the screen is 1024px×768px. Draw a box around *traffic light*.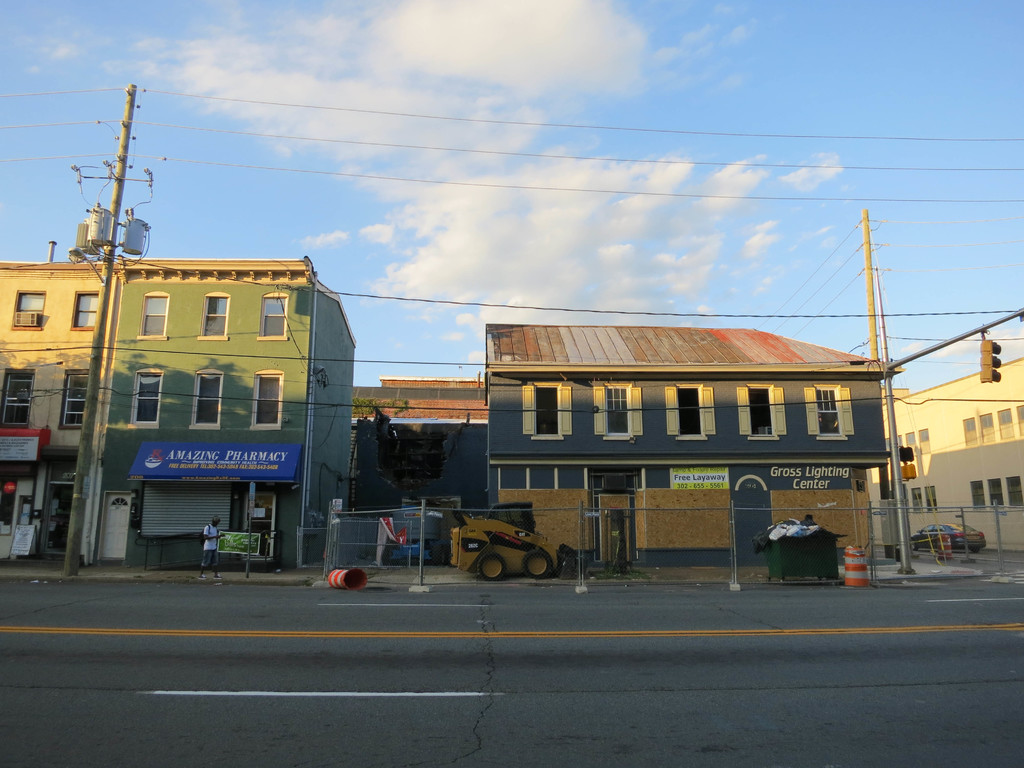
{"left": 898, "top": 444, "right": 915, "bottom": 461}.
